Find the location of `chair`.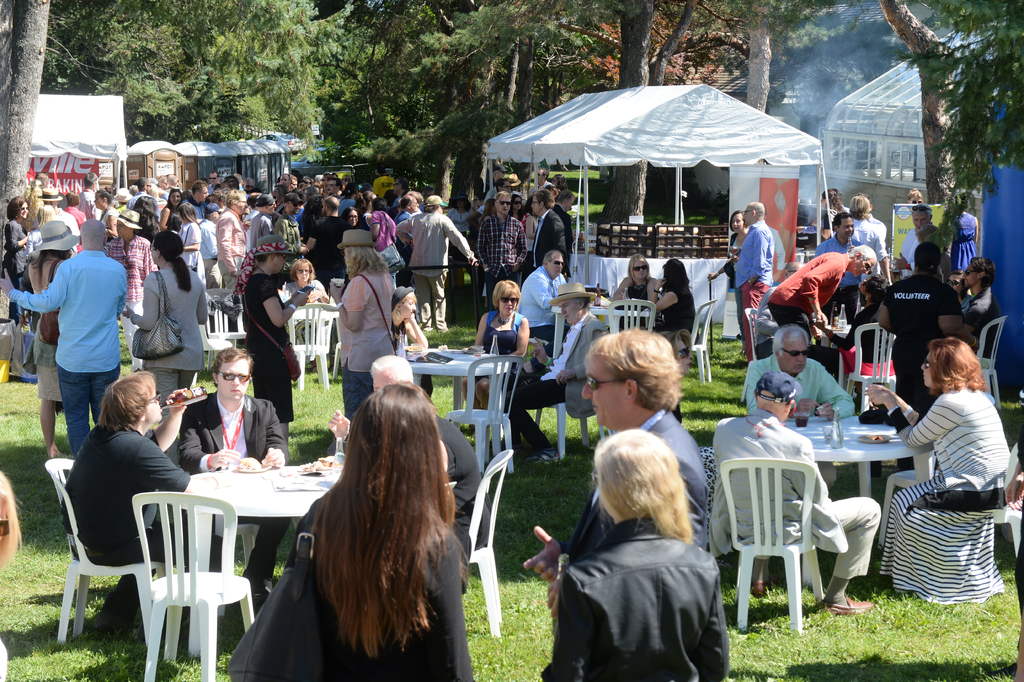
Location: <box>530,328,614,460</box>.
